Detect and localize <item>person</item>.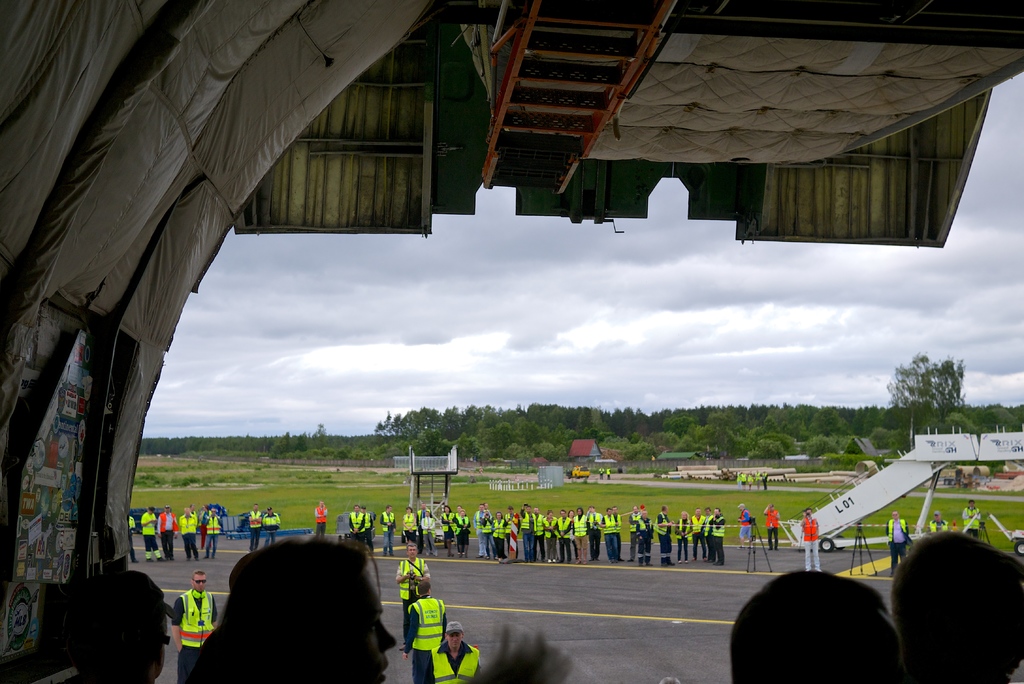
Localized at <box>362,505,374,558</box>.
